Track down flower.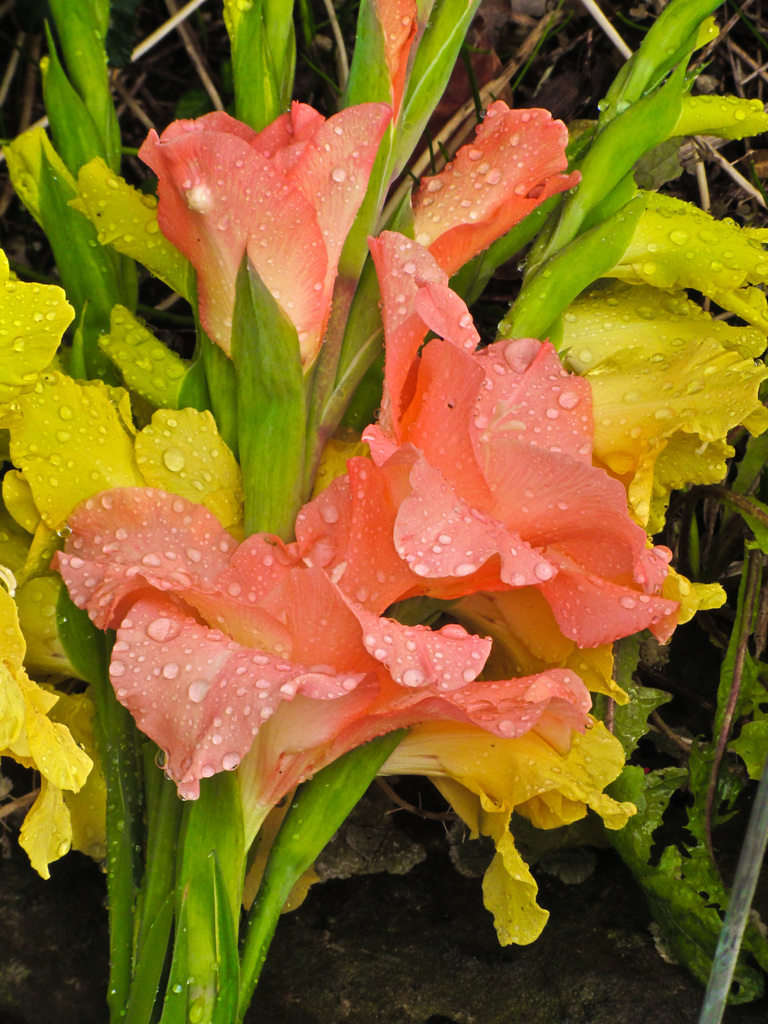
Tracked to x1=363, y1=753, x2=639, y2=956.
